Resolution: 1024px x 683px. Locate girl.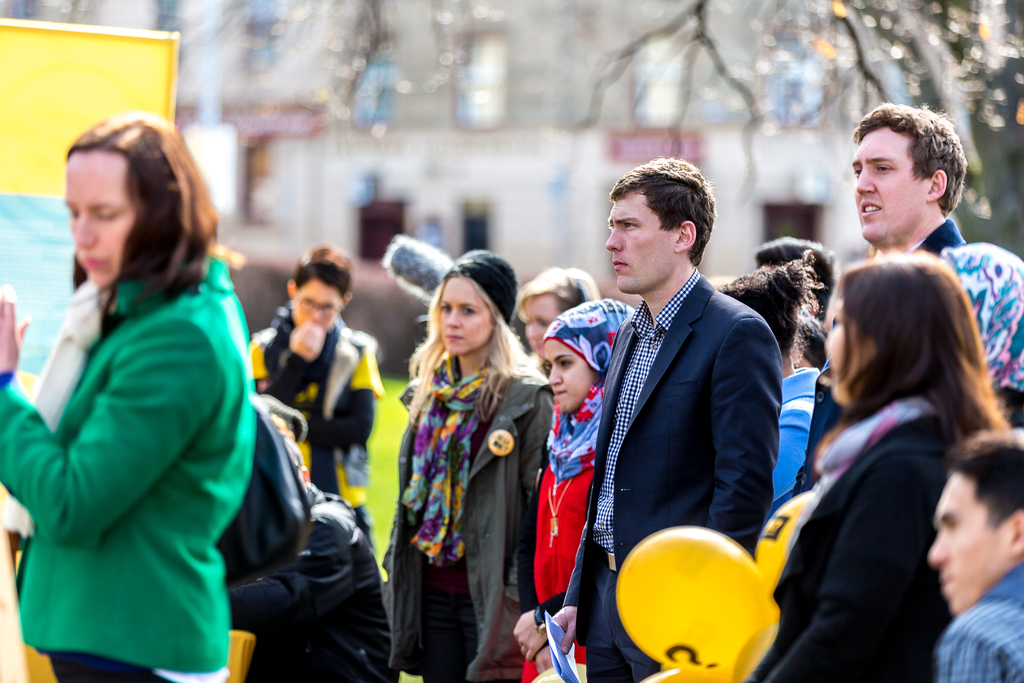
{"left": 744, "top": 253, "right": 1008, "bottom": 682}.
